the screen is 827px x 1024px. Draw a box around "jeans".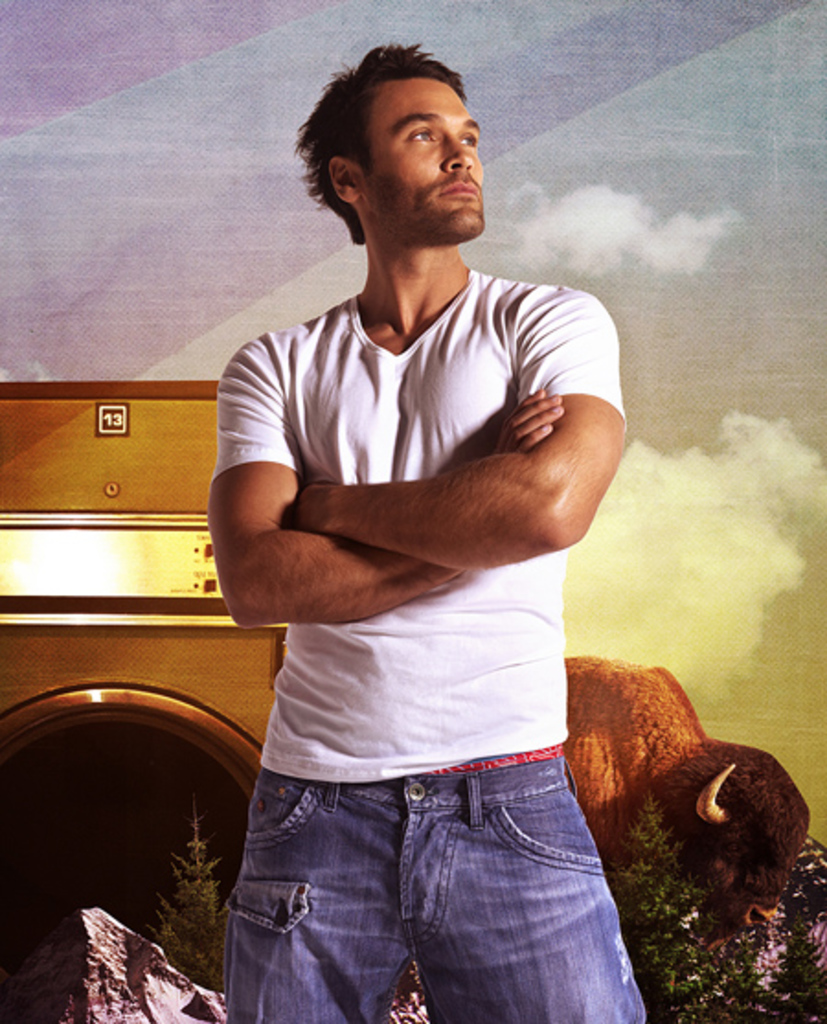
select_region(219, 735, 660, 1015).
